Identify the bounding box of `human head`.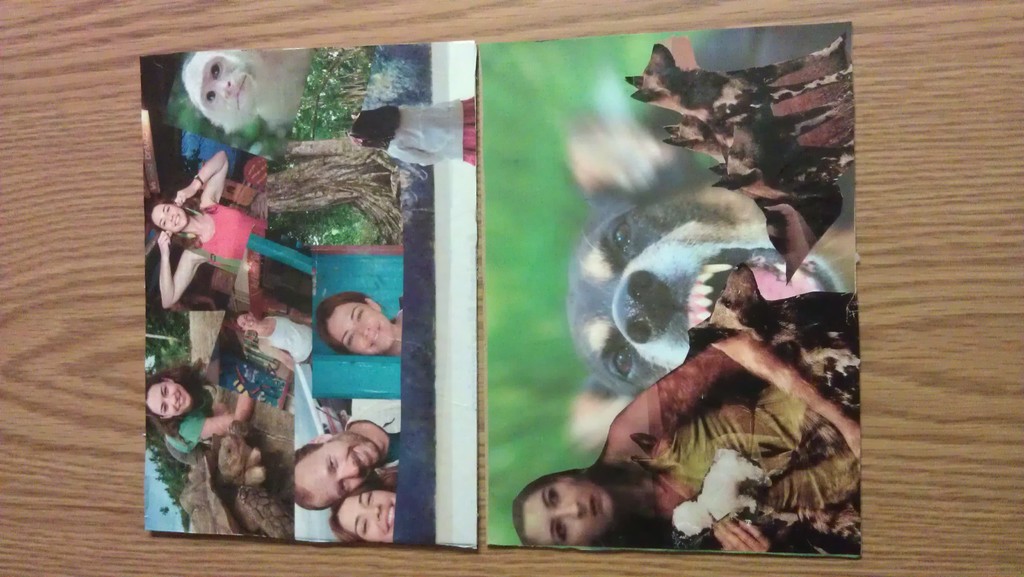
[x1=301, y1=288, x2=376, y2=354].
